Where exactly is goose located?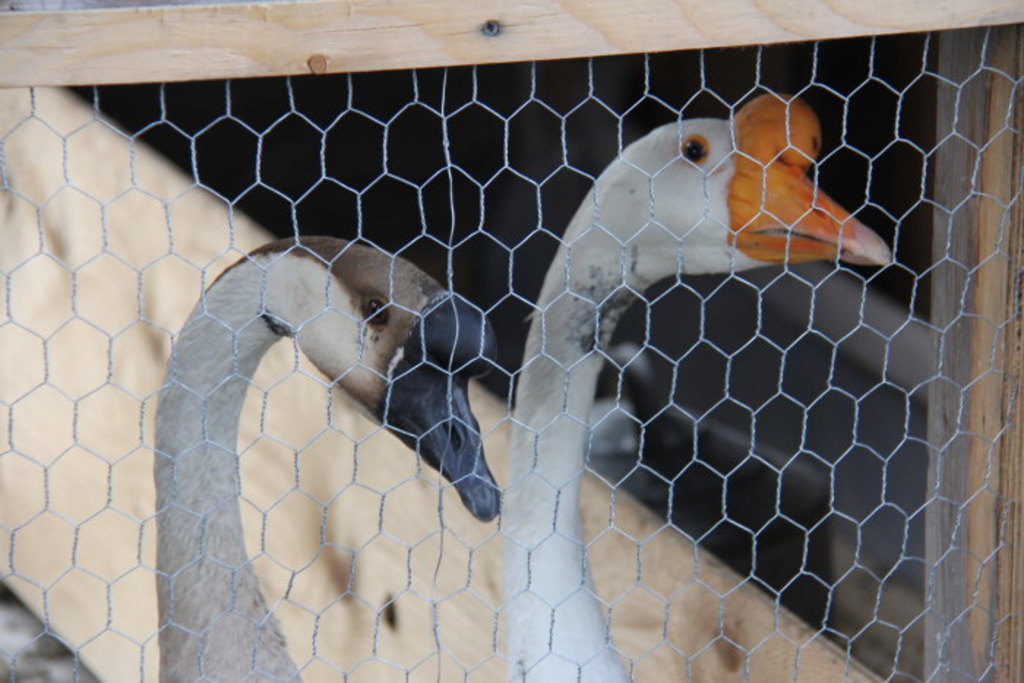
Its bounding box is pyautogui.locateOnScreen(155, 244, 478, 670).
